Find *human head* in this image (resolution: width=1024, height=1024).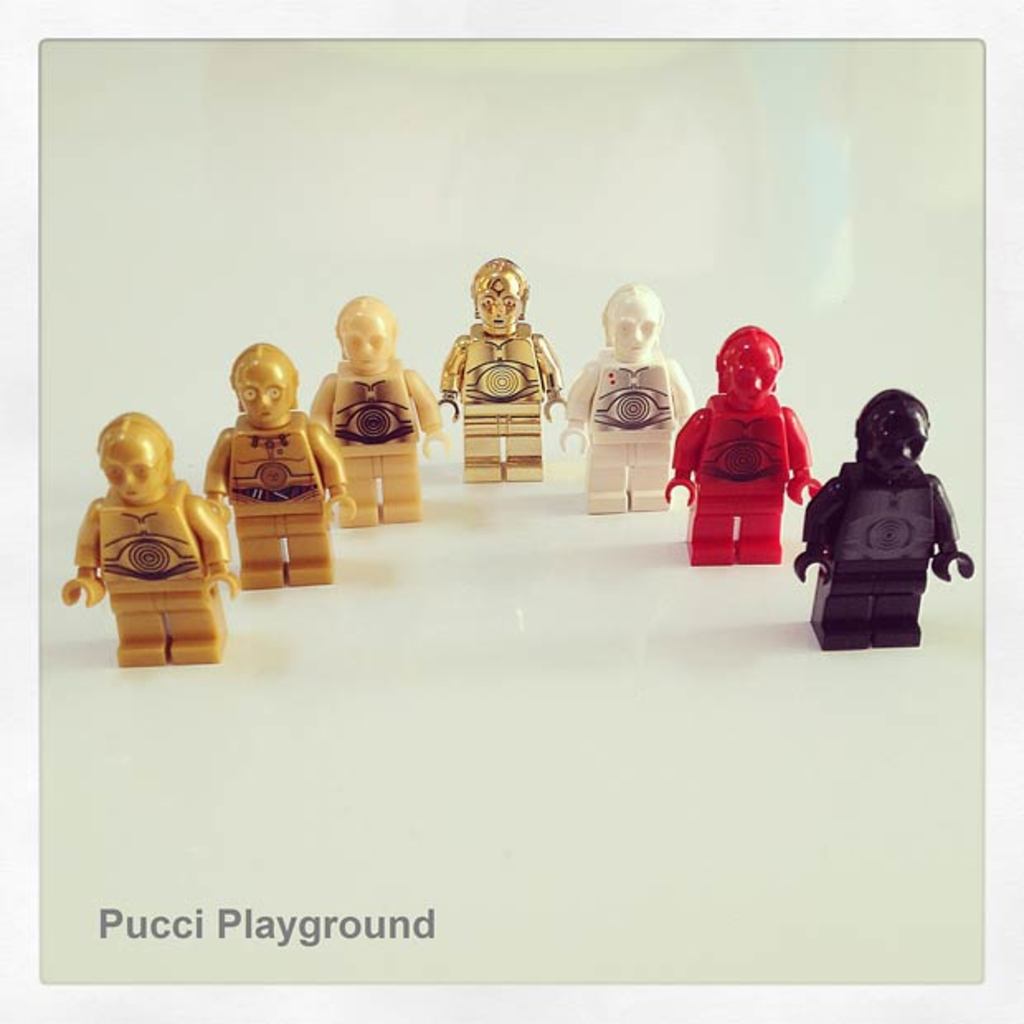
pyautogui.locateOnScreen(712, 330, 786, 398).
